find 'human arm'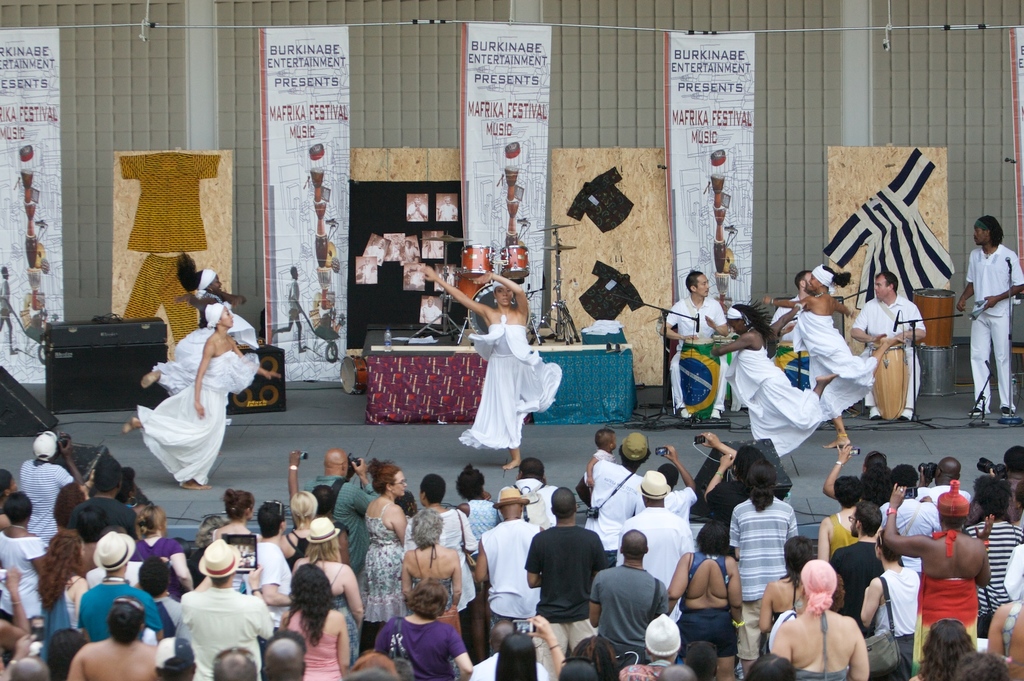
[472, 276, 530, 315]
